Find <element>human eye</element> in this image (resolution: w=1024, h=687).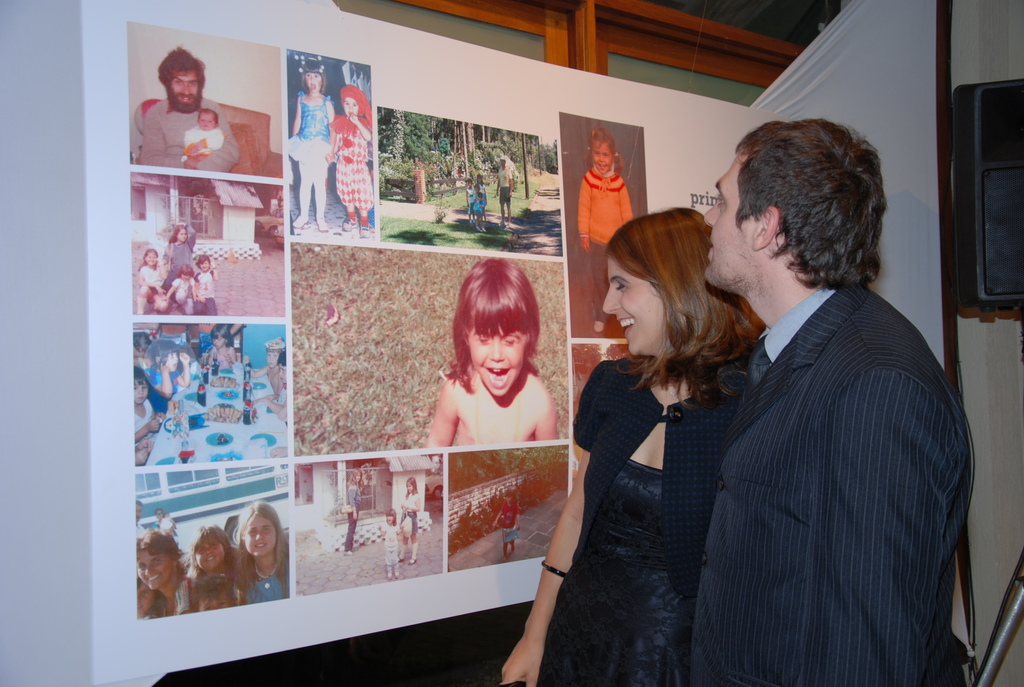
[x1=265, y1=351, x2=270, y2=355].
